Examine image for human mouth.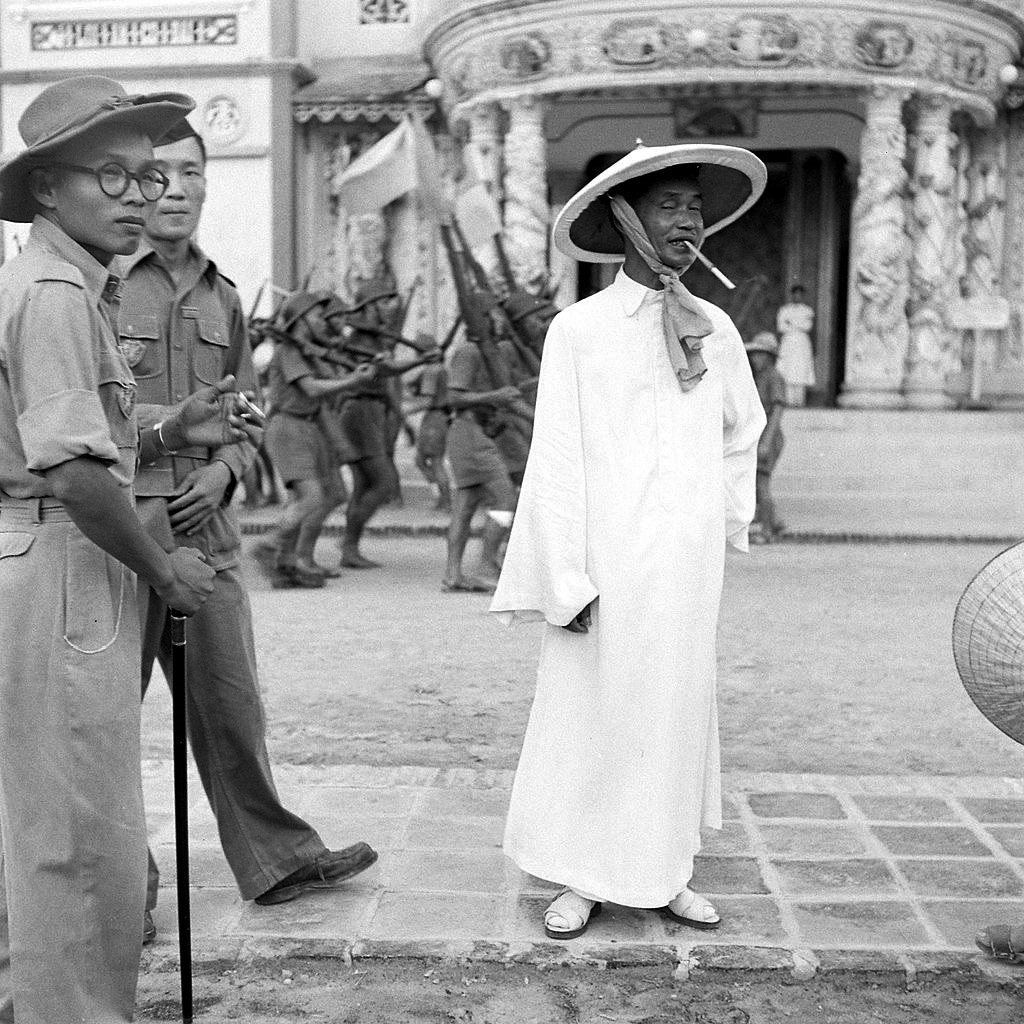
Examination result: box(666, 235, 694, 256).
